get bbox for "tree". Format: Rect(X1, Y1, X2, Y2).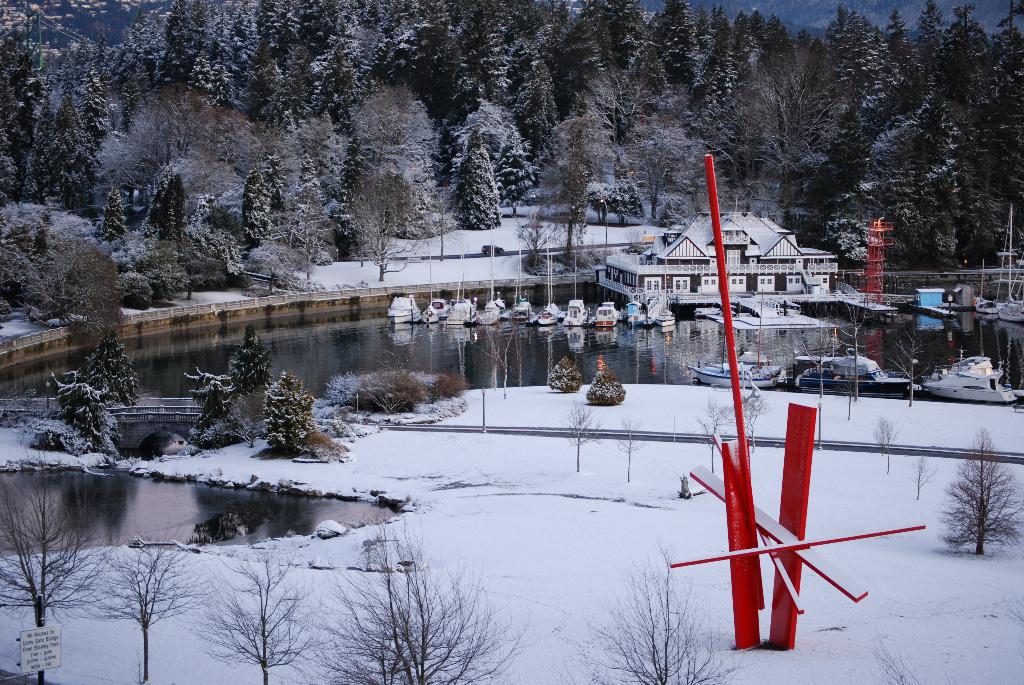
Rect(444, 93, 540, 214).
